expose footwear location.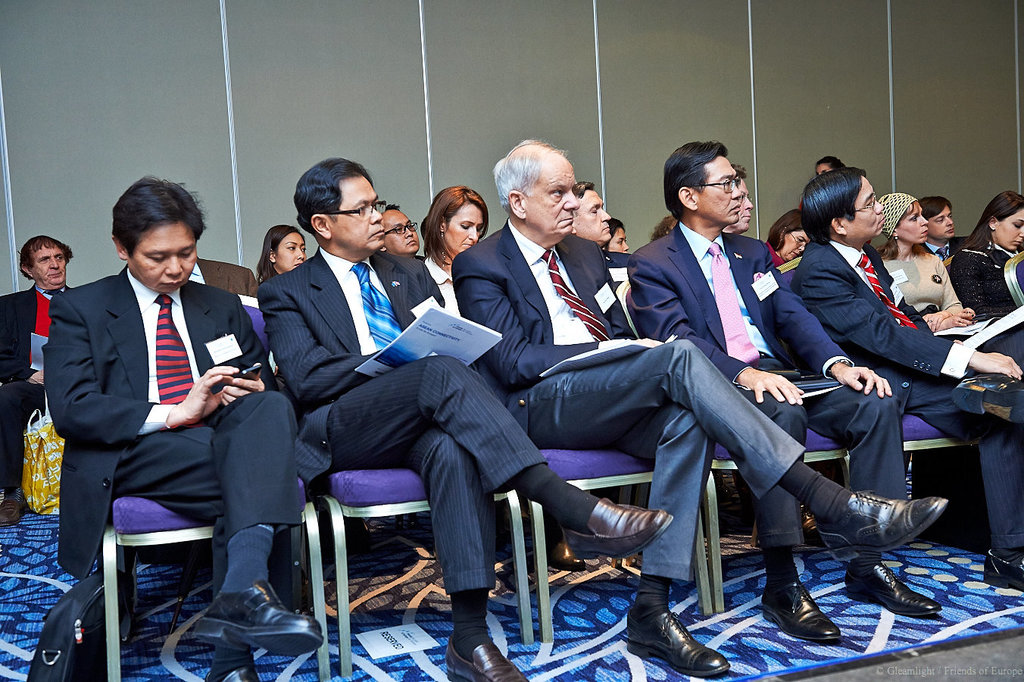
Exposed at box=[801, 503, 816, 537].
